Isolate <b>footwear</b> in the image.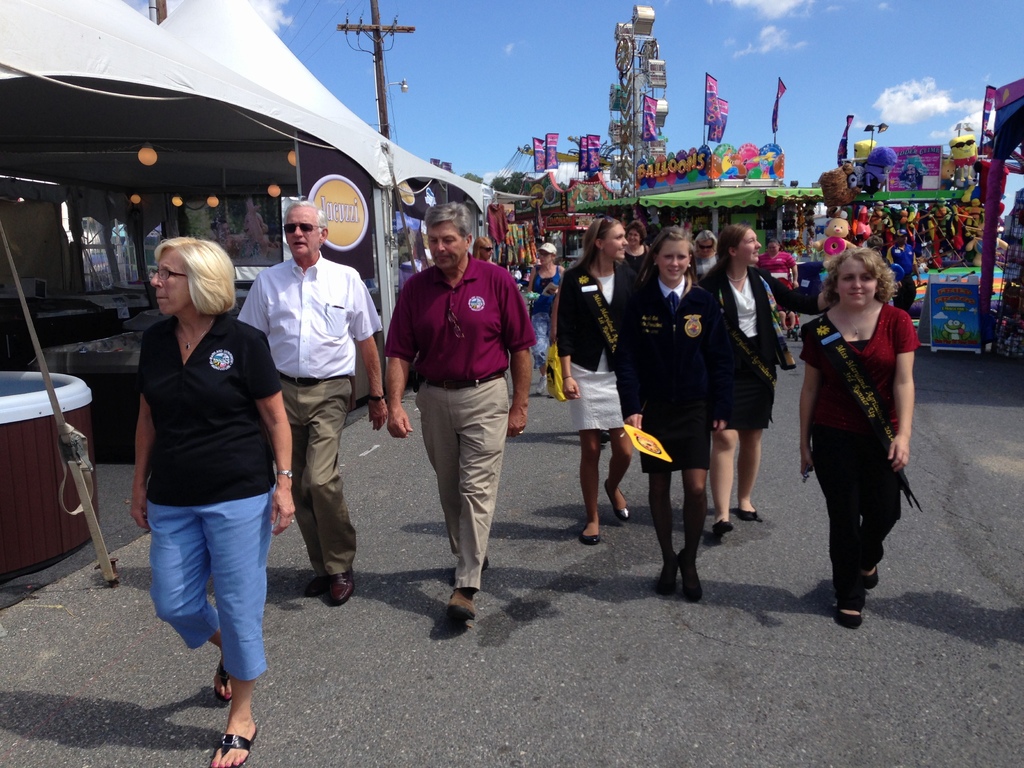
Isolated region: [829, 548, 897, 634].
